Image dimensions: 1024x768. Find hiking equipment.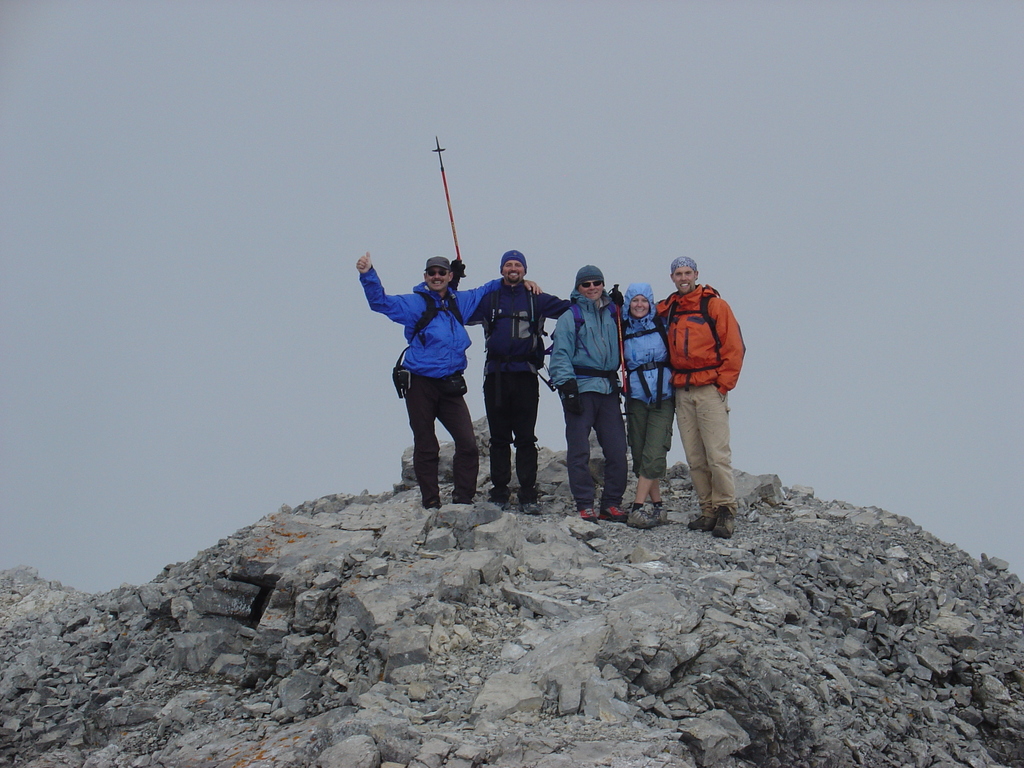
[579, 503, 597, 523].
